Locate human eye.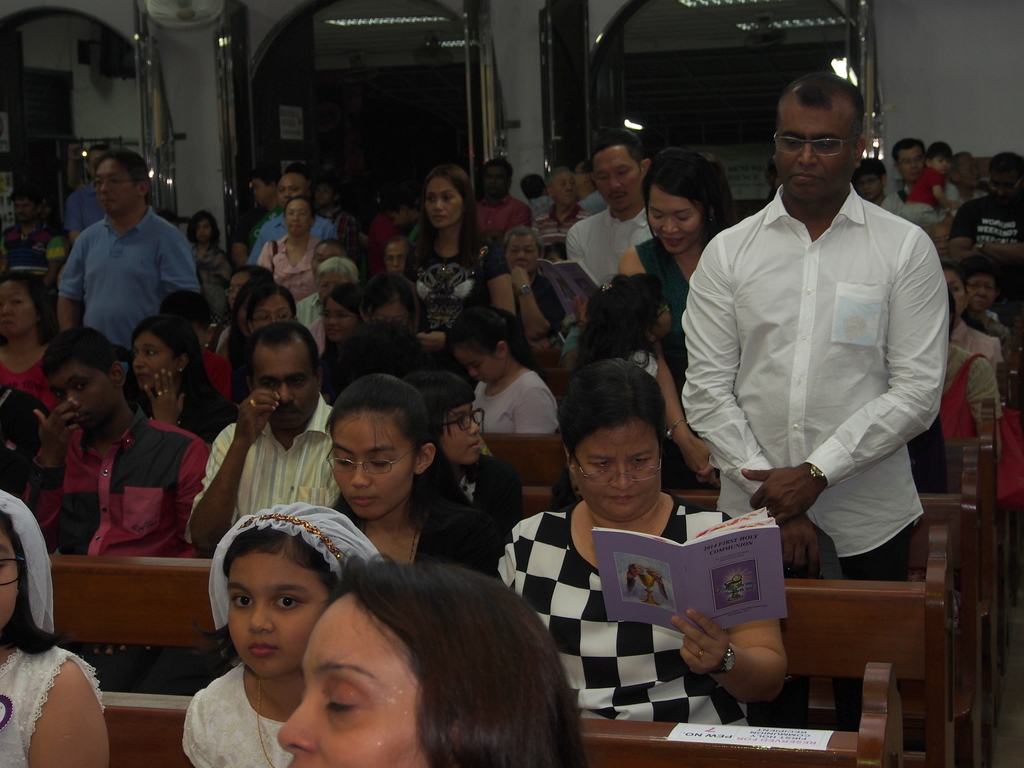
Bounding box: bbox=(57, 389, 66, 398).
